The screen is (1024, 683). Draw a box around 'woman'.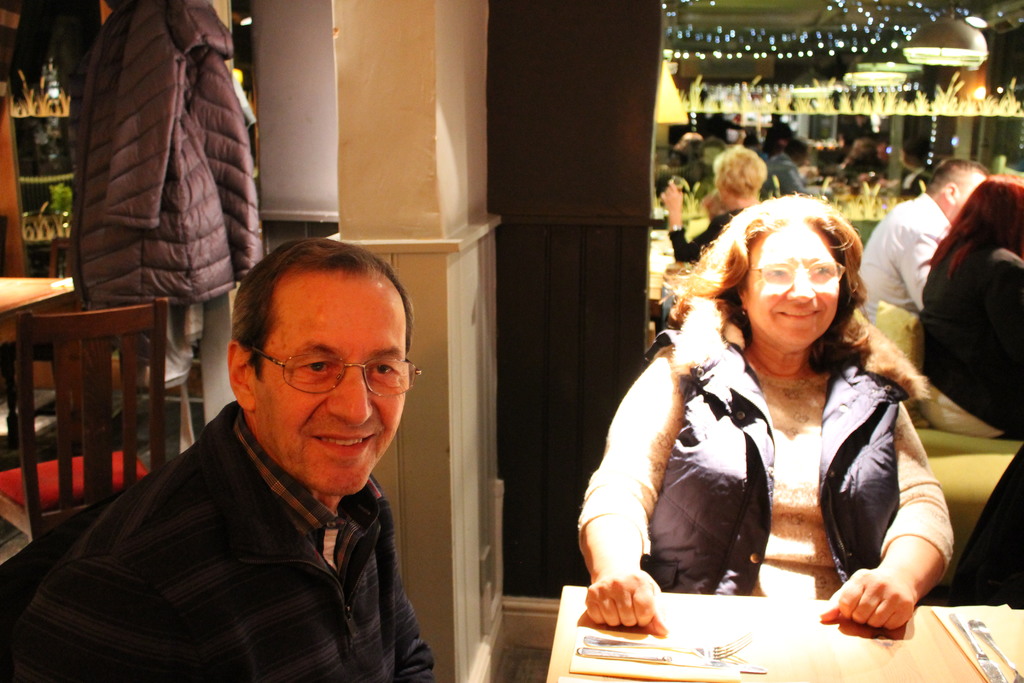
<bbox>918, 173, 1023, 437</bbox>.
